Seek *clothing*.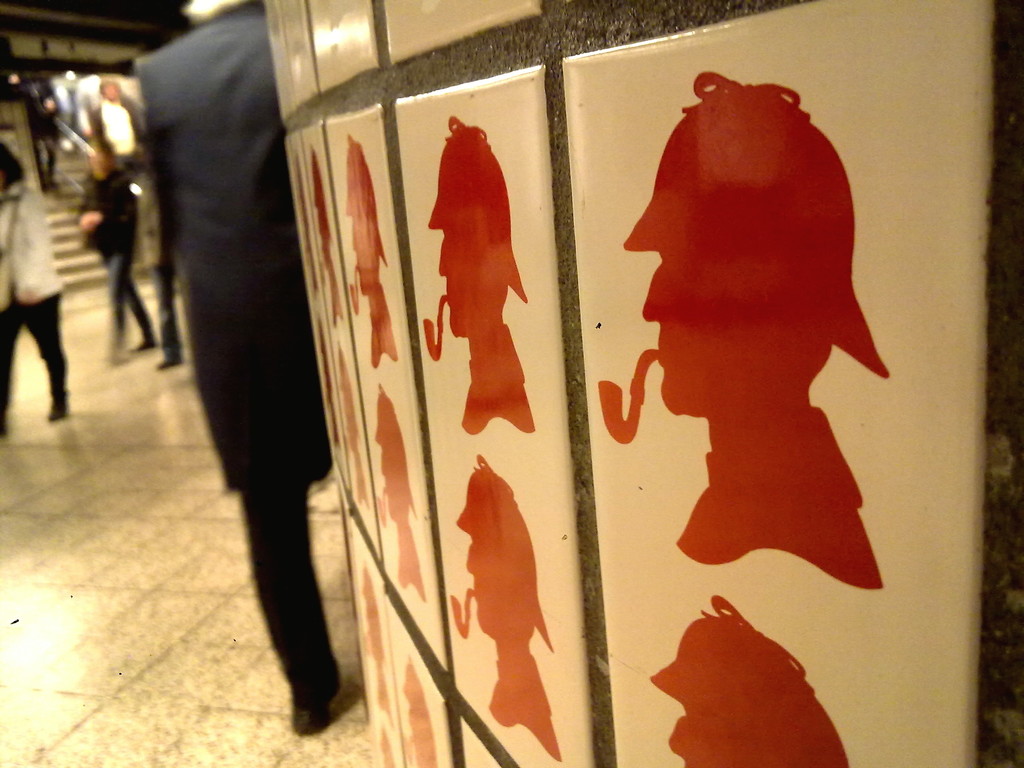
(left=72, top=172, right=145, bottom=248).
